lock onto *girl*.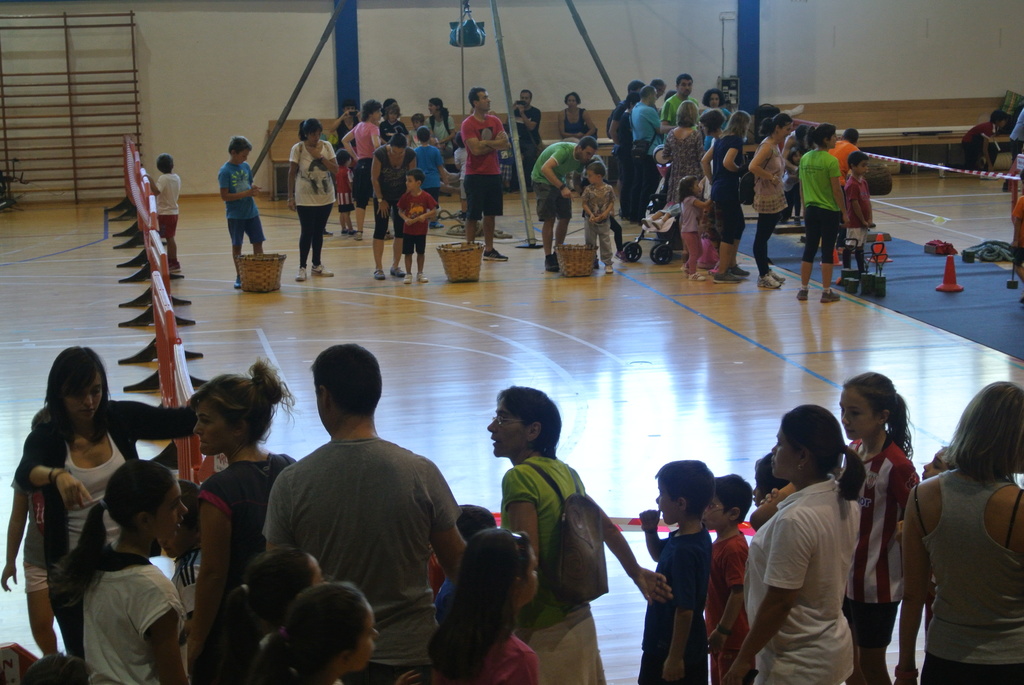
Locked: Rect(252, 581, 379, 684).
